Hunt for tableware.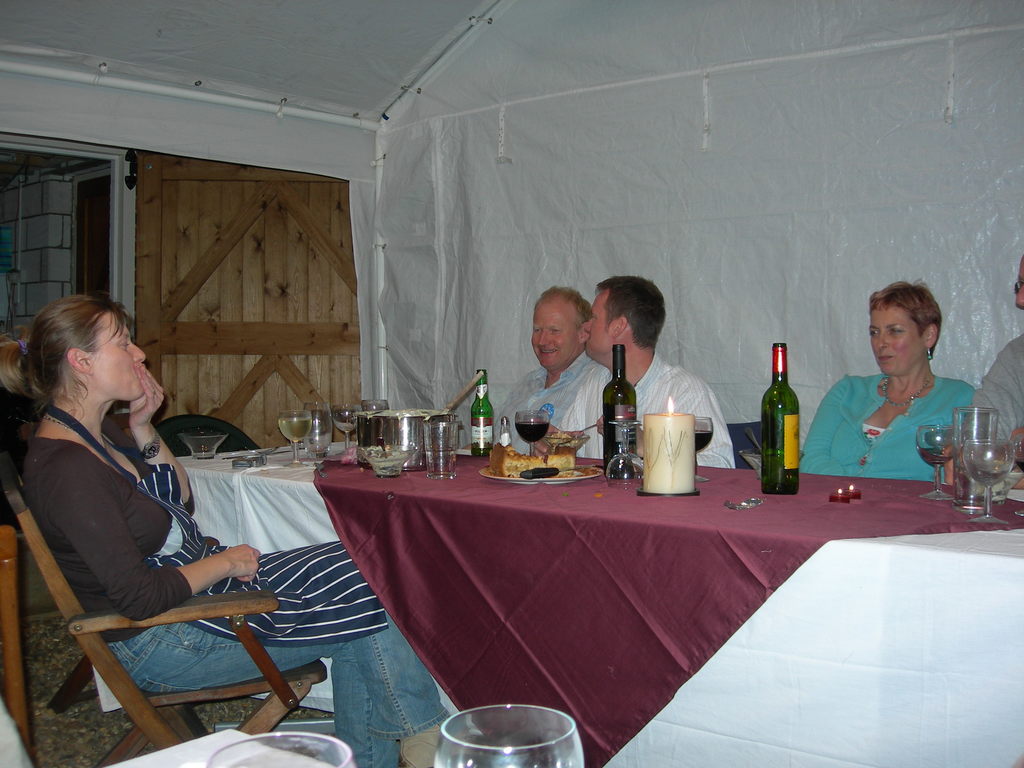
Hunted down at (left=305, top=401, right=332, bottom=458).
